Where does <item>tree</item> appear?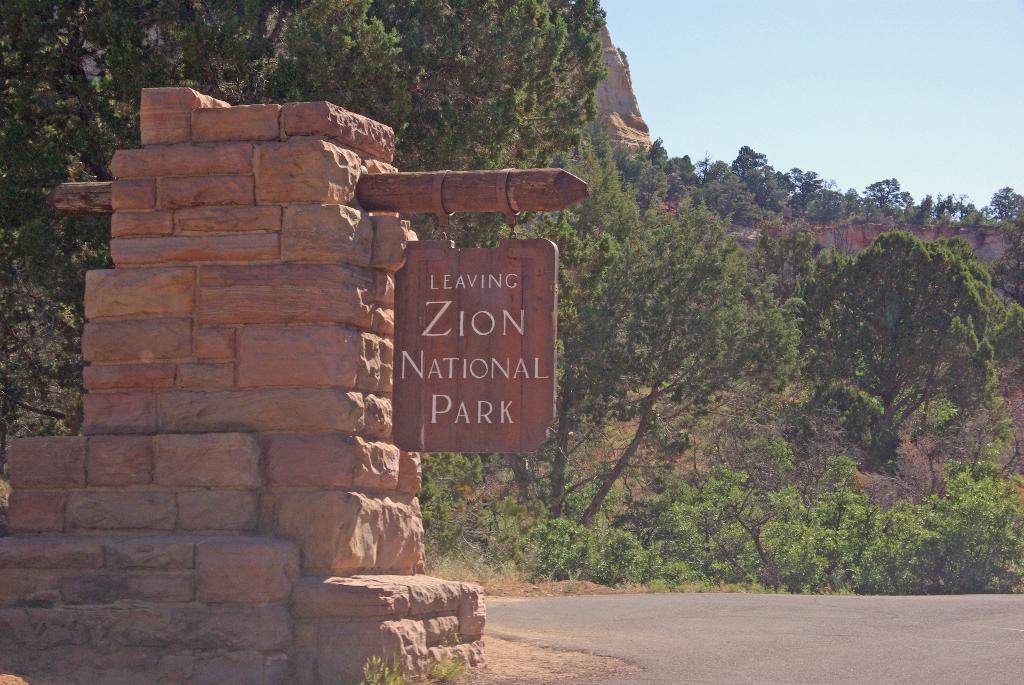
Appears at x1=780 y1=166 x2=836 y2=201.
